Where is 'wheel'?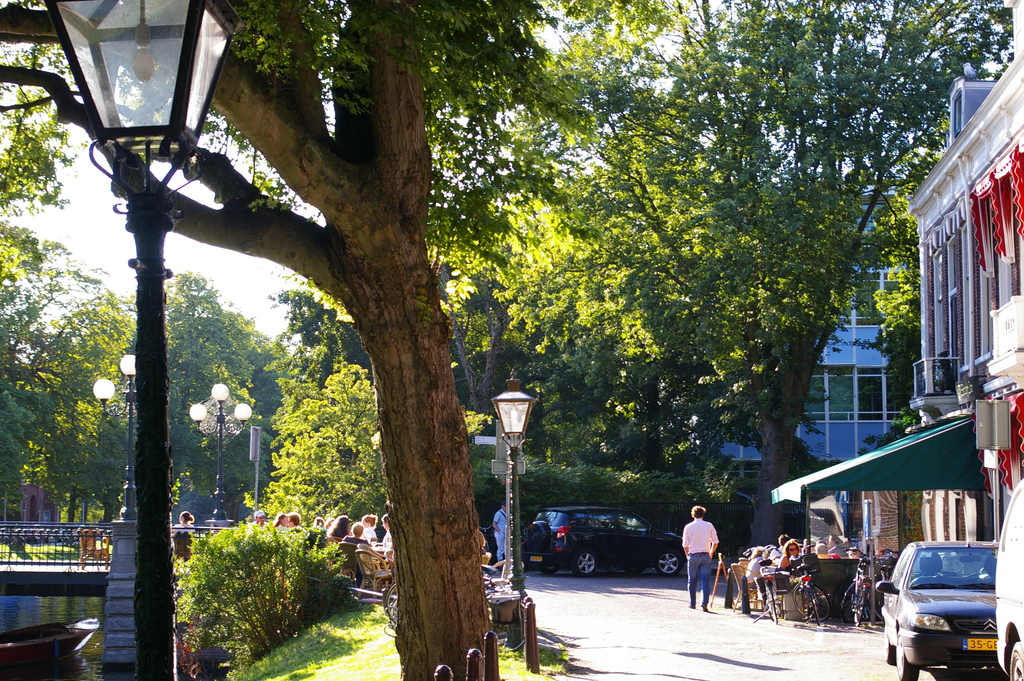
[791,581,829,622].
